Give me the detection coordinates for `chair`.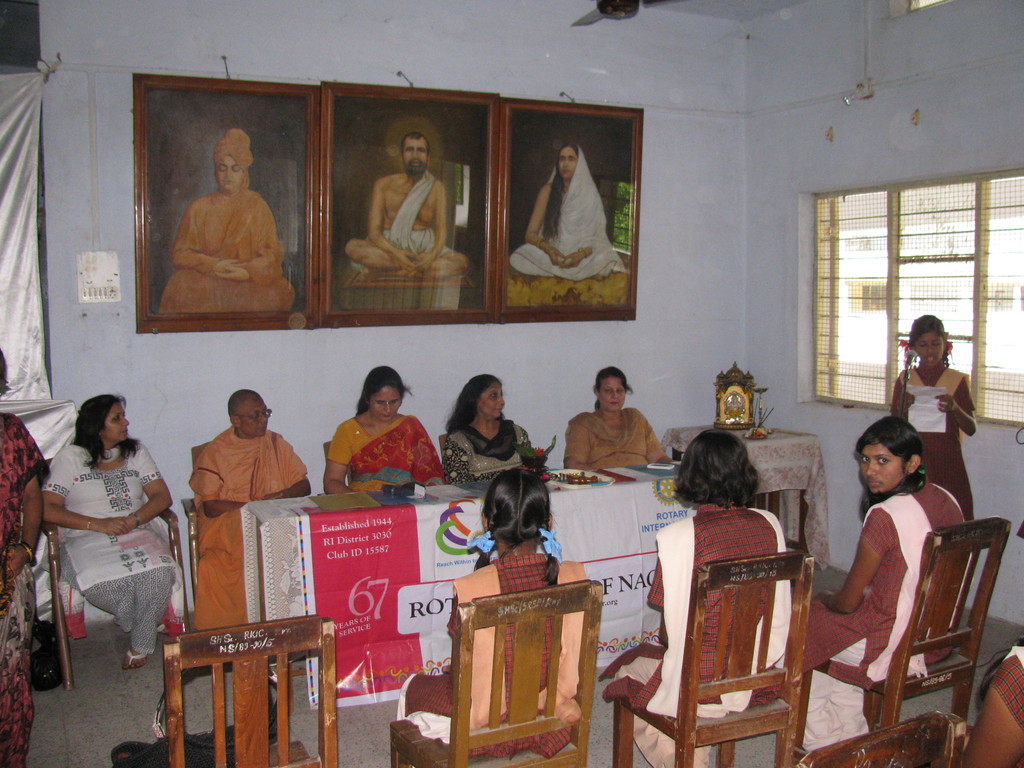
bbox=(803, 709, 951, 767).
